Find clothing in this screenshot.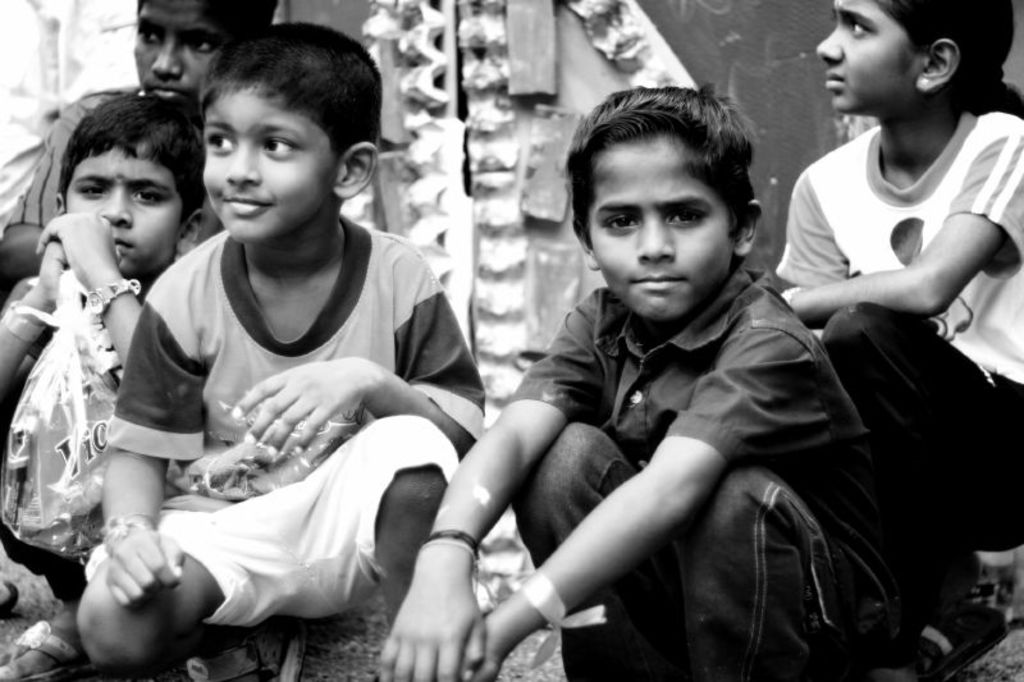
The bounding box for clothing is detection(108, 229, 479, 627).
